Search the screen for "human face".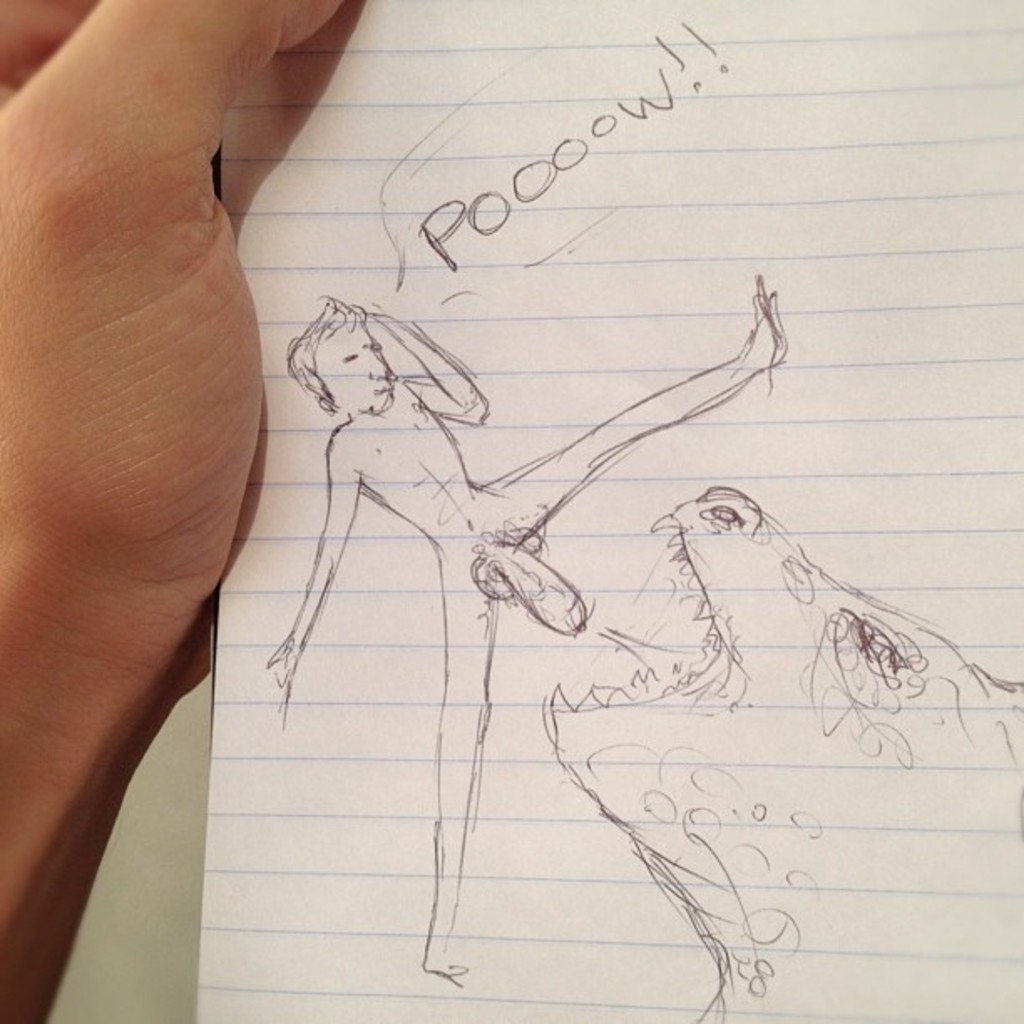
Found at (left=316, top=305, right=395, bottom=420).
